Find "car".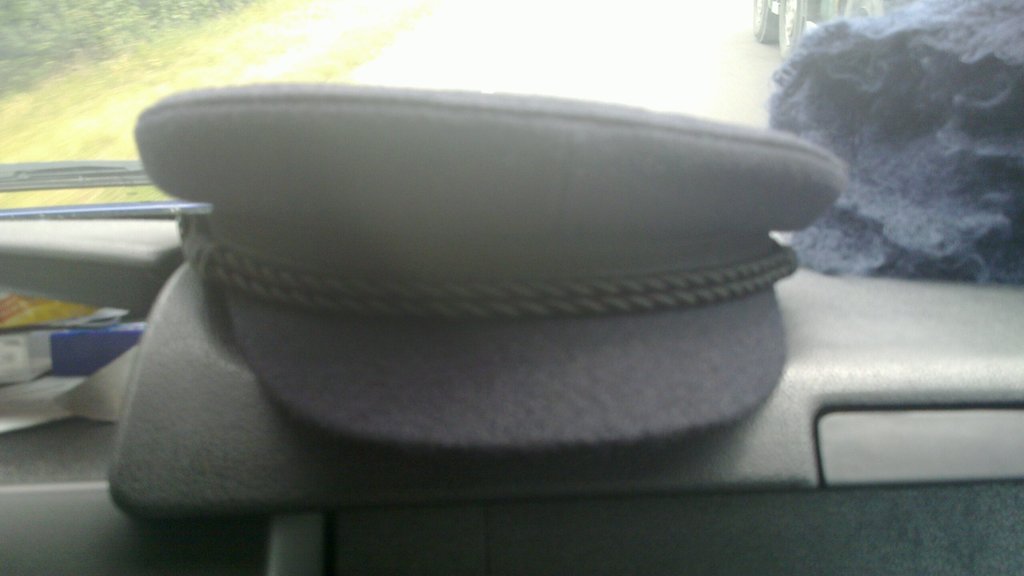
0, 0, 1023, 575.
